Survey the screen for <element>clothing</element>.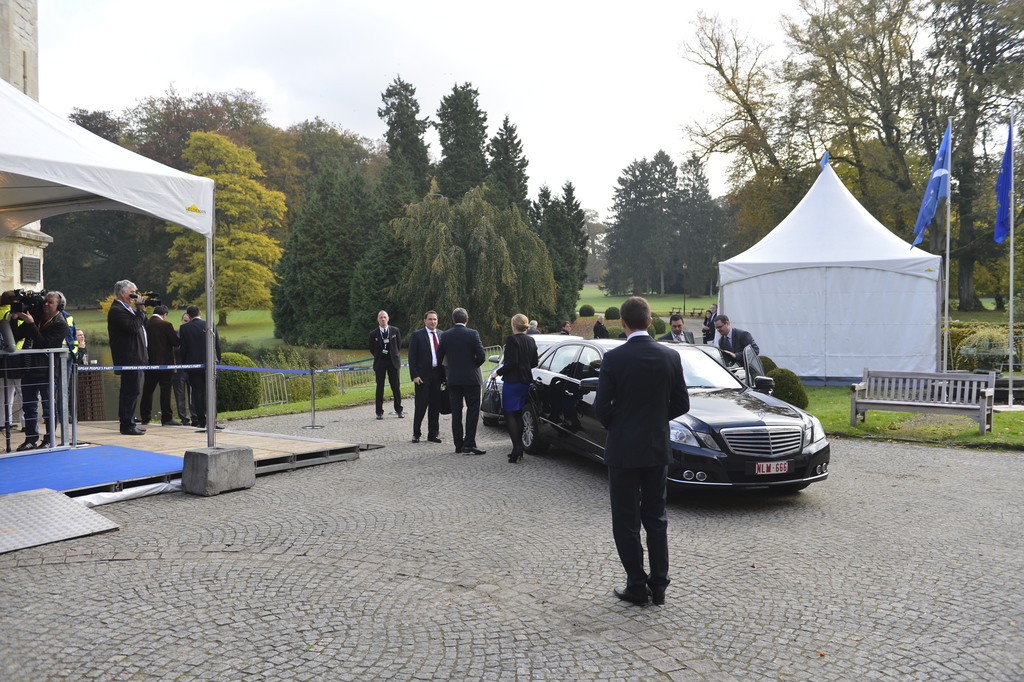
Survey found: (x1=716, y1=327, x2=760, y2=368).
